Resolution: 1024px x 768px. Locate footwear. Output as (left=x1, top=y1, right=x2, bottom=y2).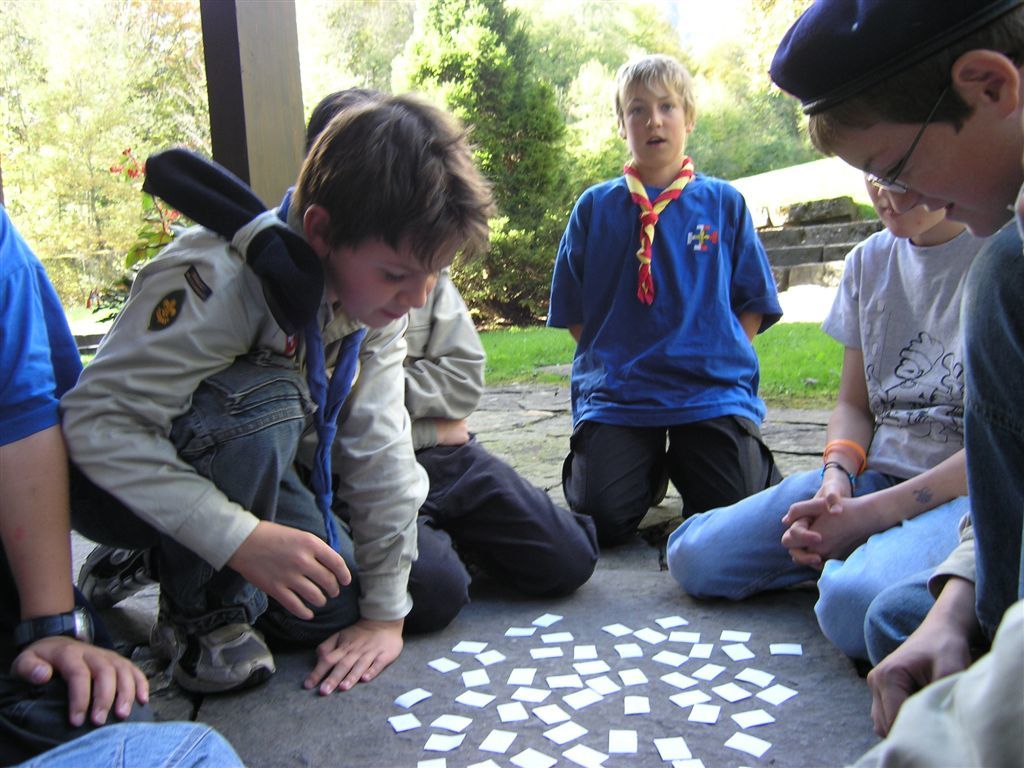
(left=75, top=549, right=157, bottom=618).
